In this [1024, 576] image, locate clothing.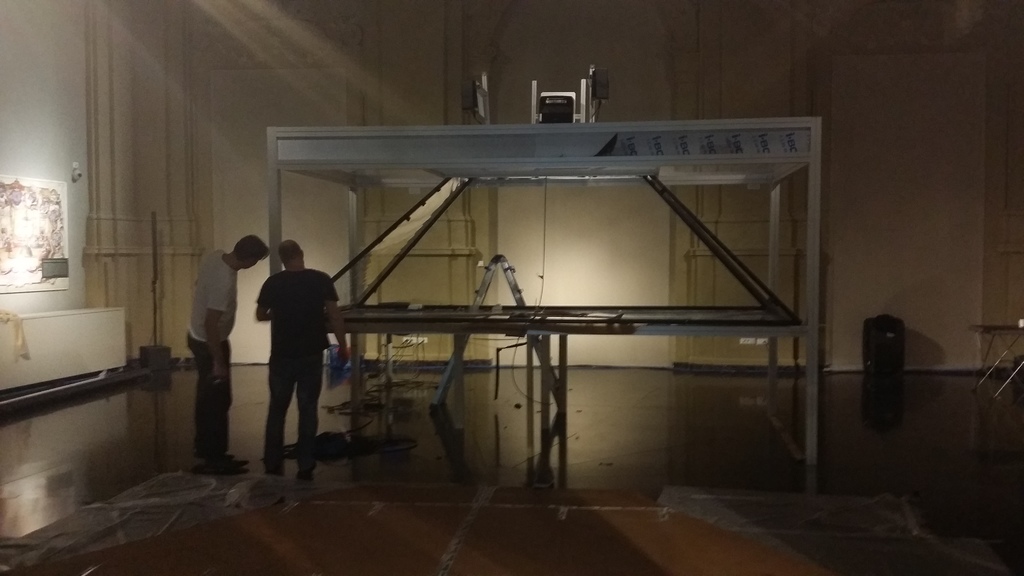
Bounding box: bbox(259, 271, 338, 476).
